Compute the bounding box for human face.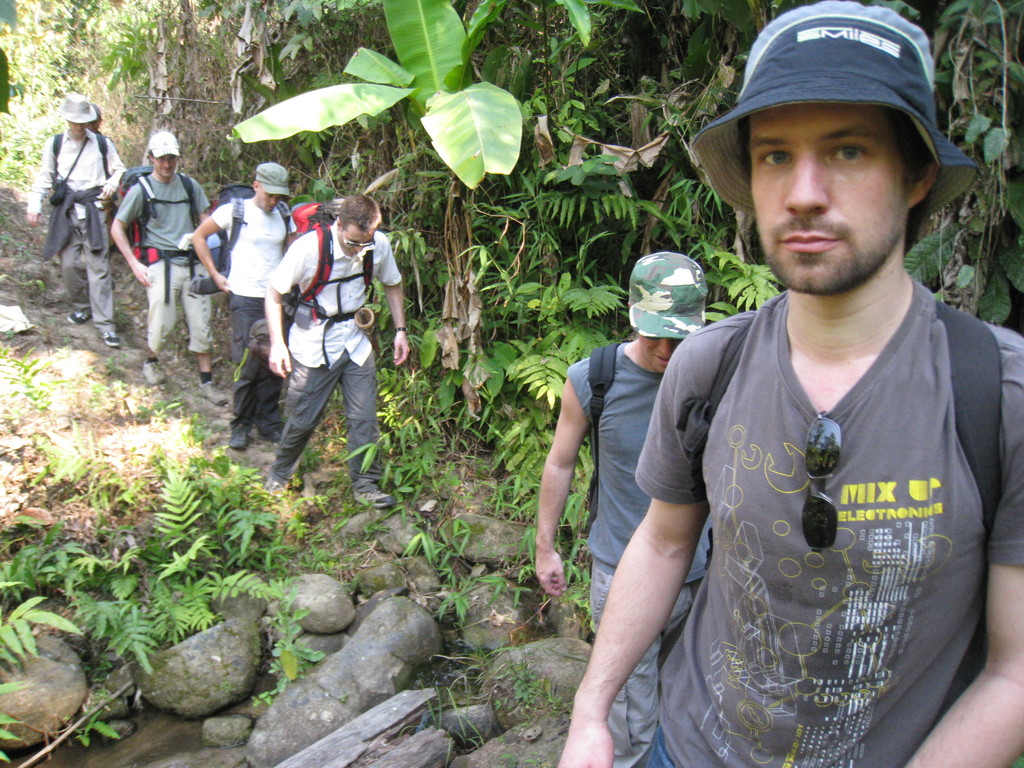
select_region(157, 154, 179, 177).
